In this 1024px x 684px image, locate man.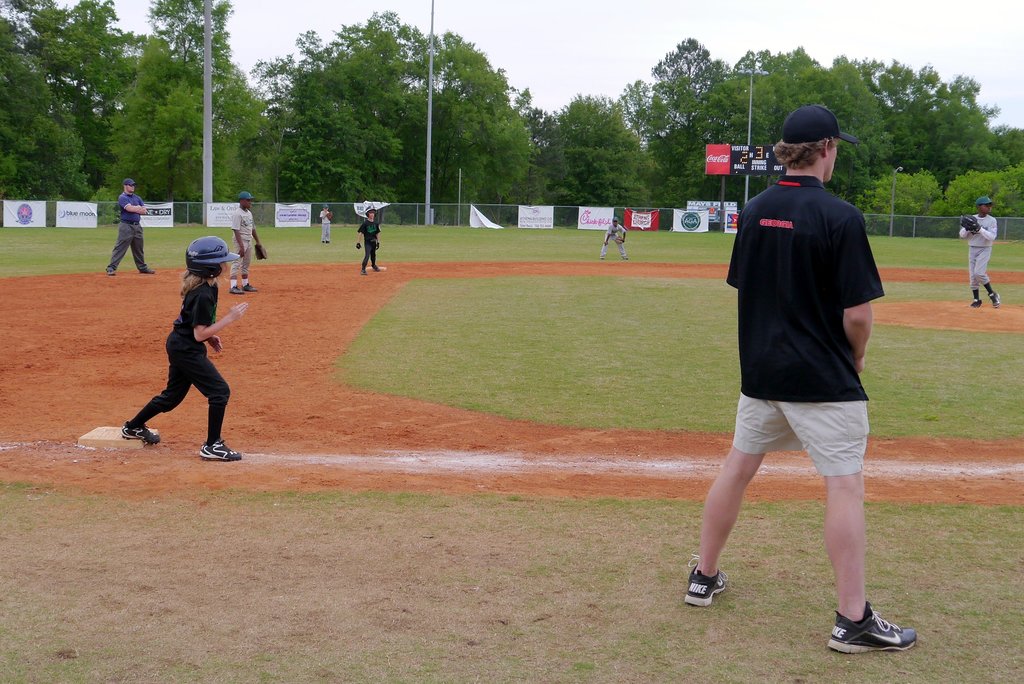
Bounding box: select_region(102, 176, 156, 273).
